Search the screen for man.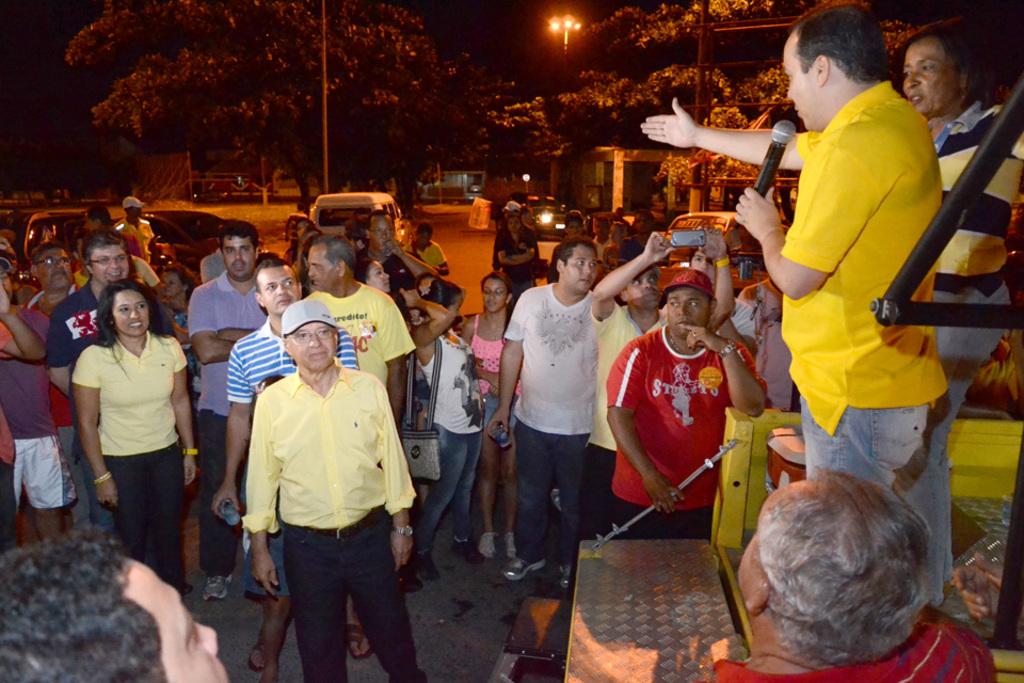
Found at [x1=42, y1=223, x2=132, y2=399].
